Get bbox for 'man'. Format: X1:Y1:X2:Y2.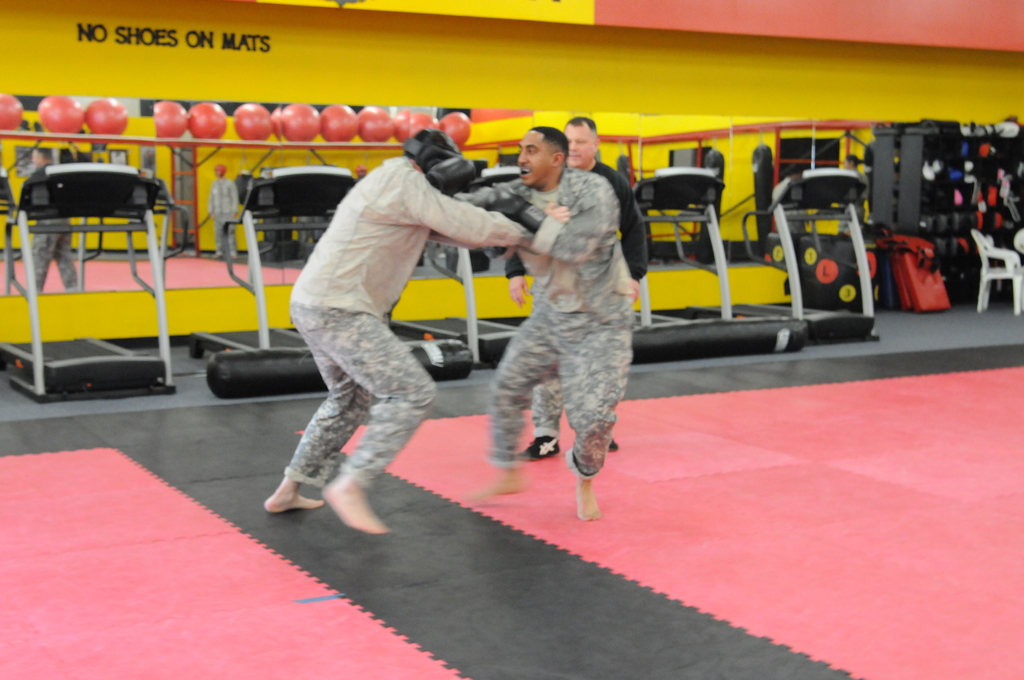
266:127:522:538.
